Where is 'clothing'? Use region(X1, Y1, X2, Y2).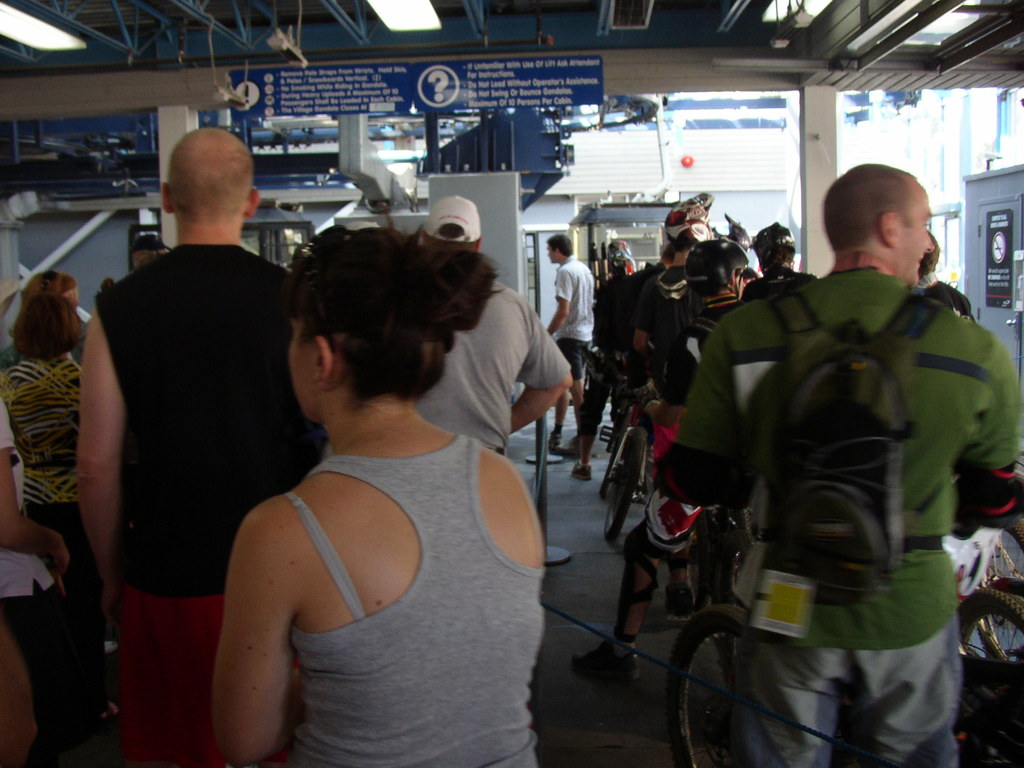
region(0, 352, 103, 572).
